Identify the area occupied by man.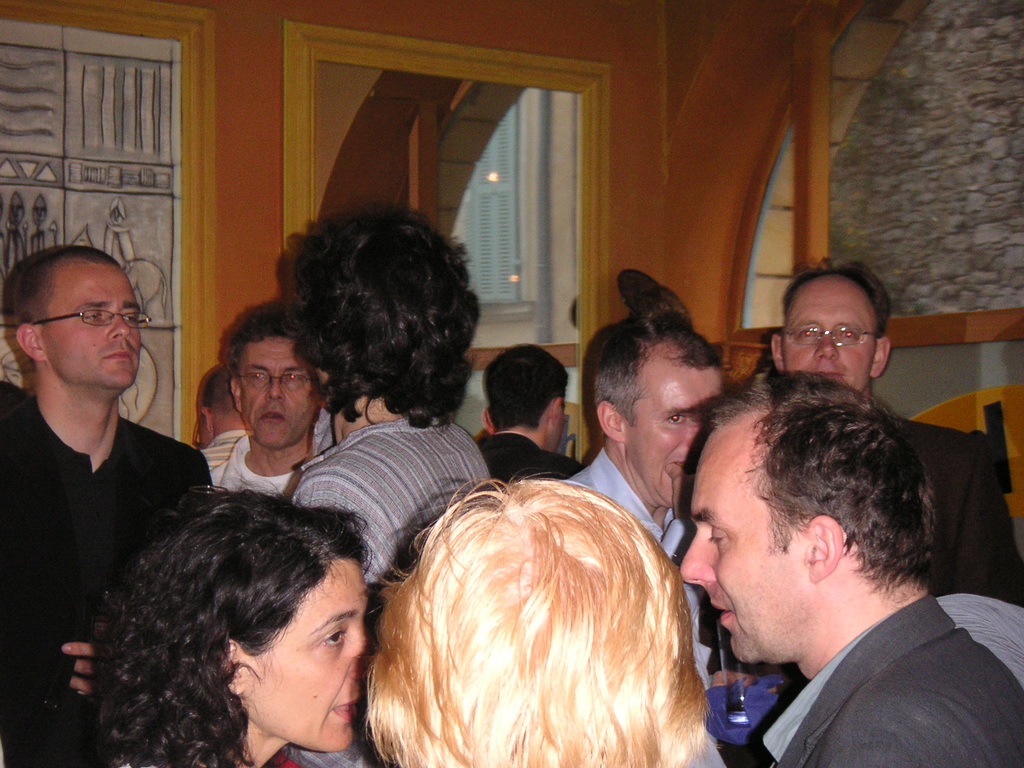
Area: <box>549,301,735,687</box>.
